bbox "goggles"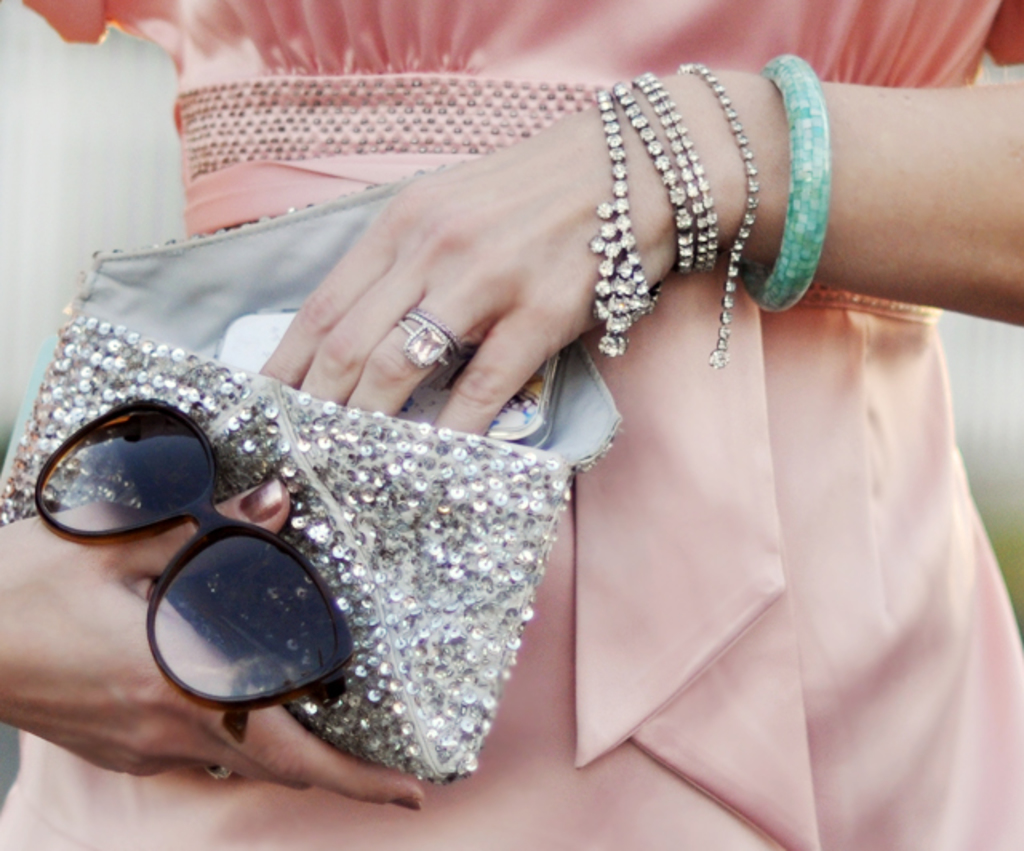
29 397 349 742
